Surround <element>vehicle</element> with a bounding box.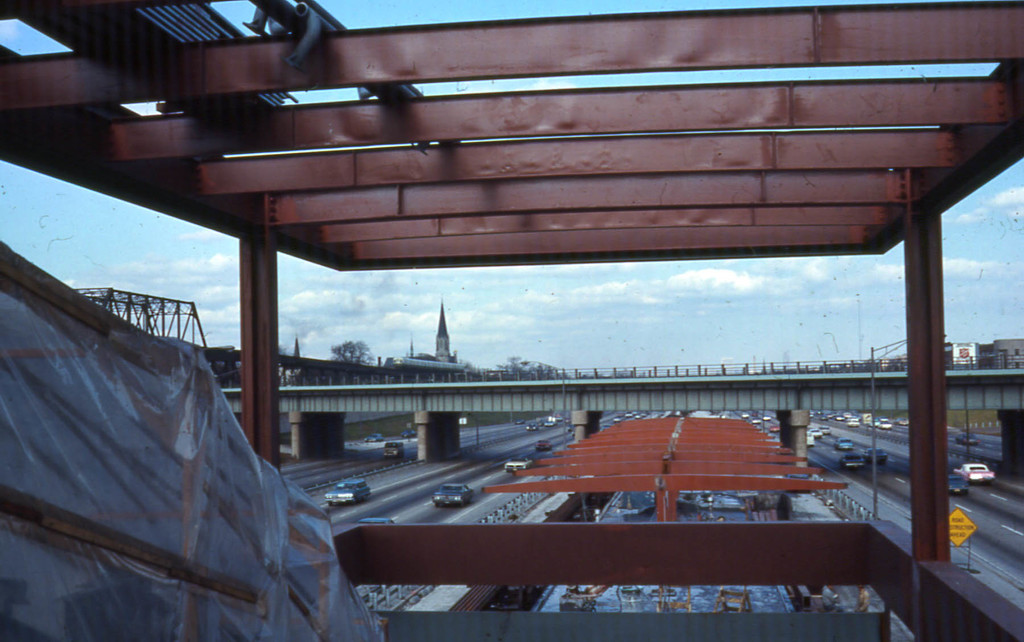
Rect(840, 453, 872, 468).
